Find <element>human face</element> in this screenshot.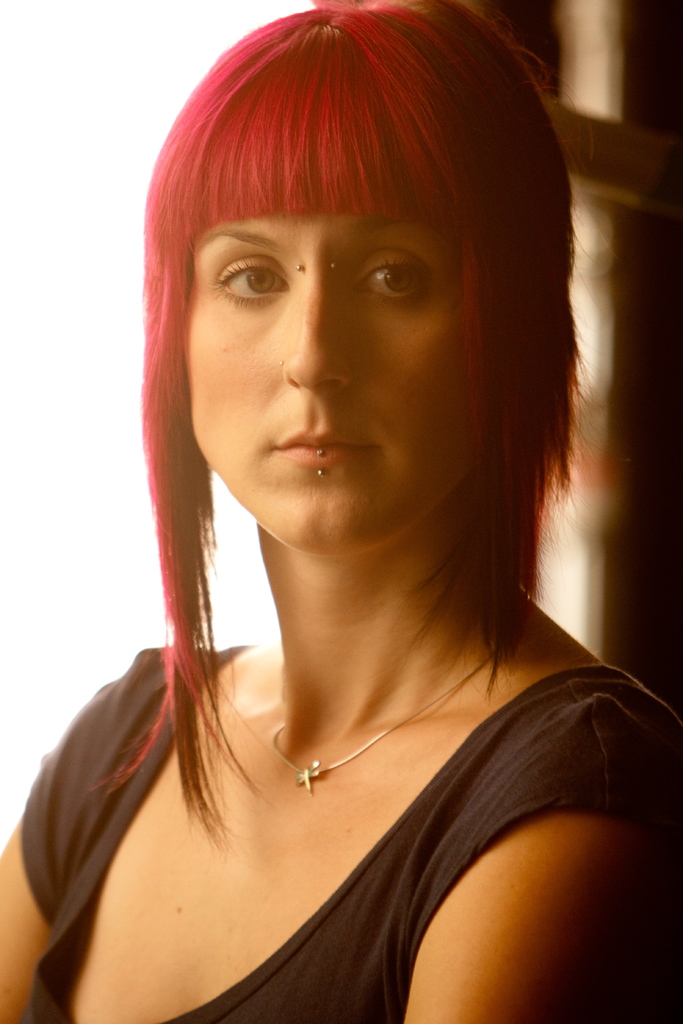
The bounding box for <element>human face</element> is 186:208:479:549.
